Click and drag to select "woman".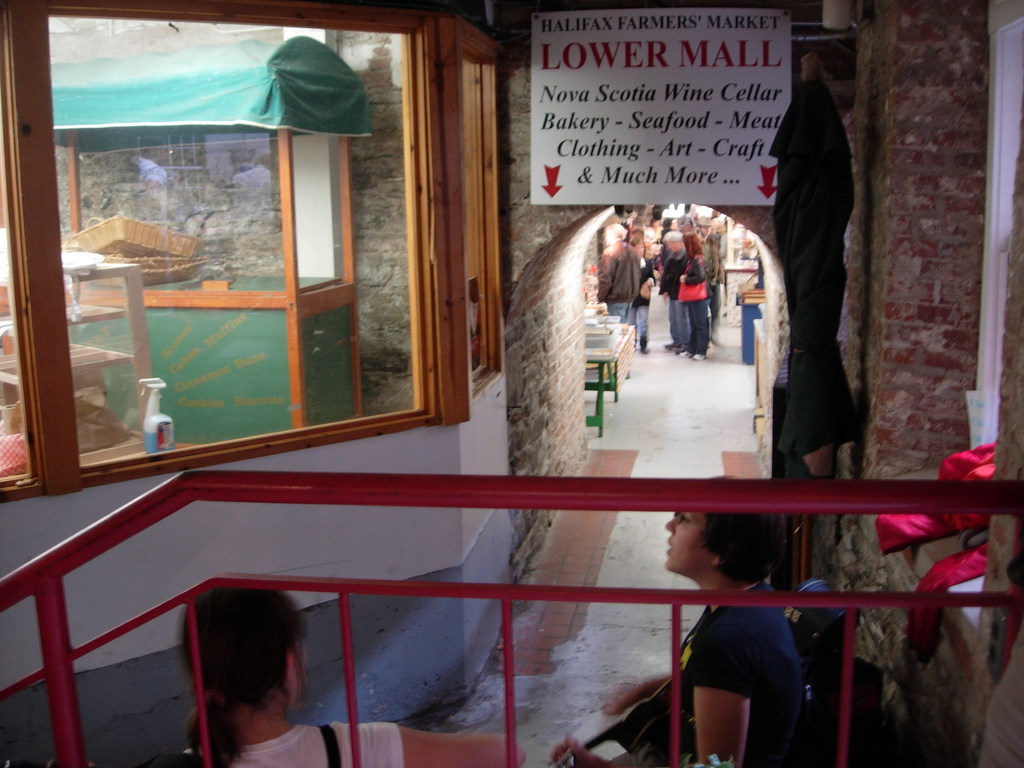
Selection: {"x1": 632, "y1": 236, "x2": 654, "y2": 356}.
